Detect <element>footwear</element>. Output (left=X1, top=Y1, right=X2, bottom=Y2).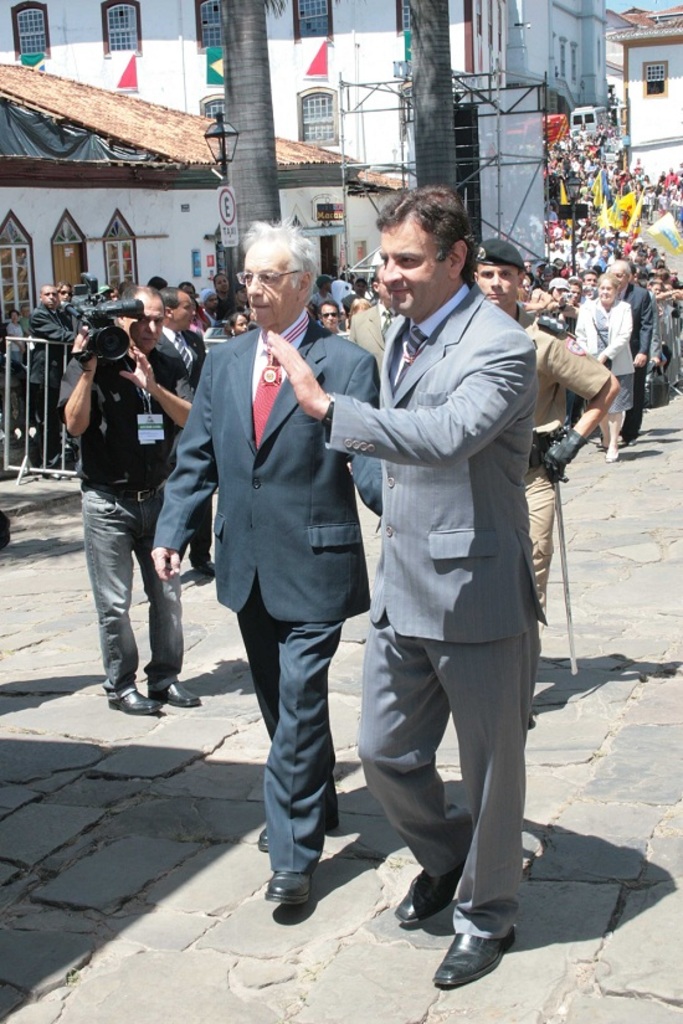
(left=103, top=670, right=173, bottom=719).
